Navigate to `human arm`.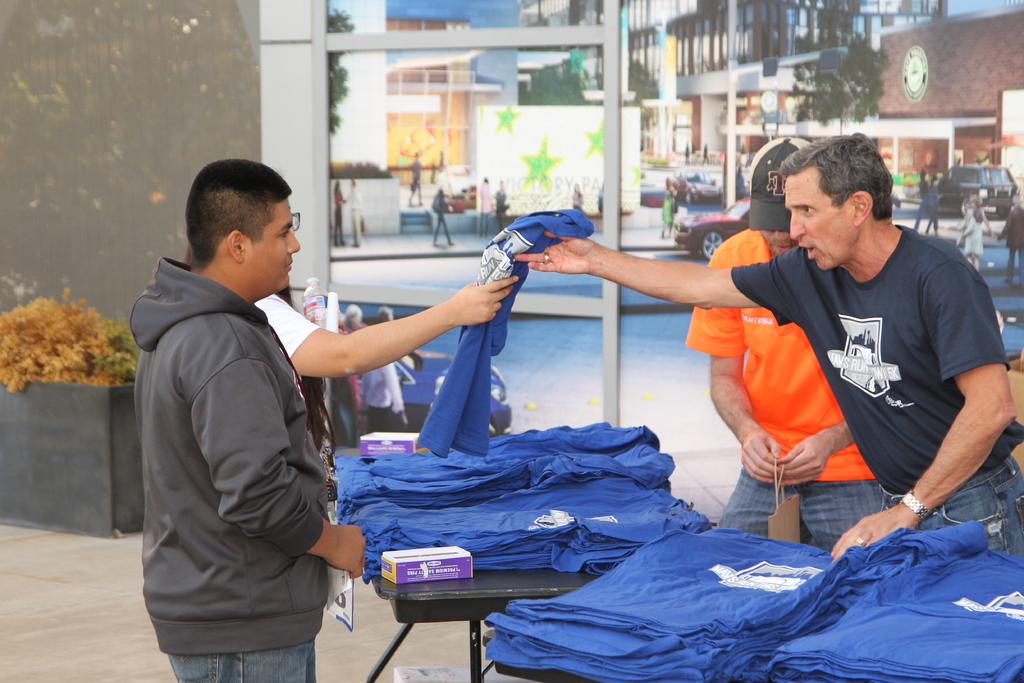
Navigation target: Rect(831, 259, 1020, 564).
